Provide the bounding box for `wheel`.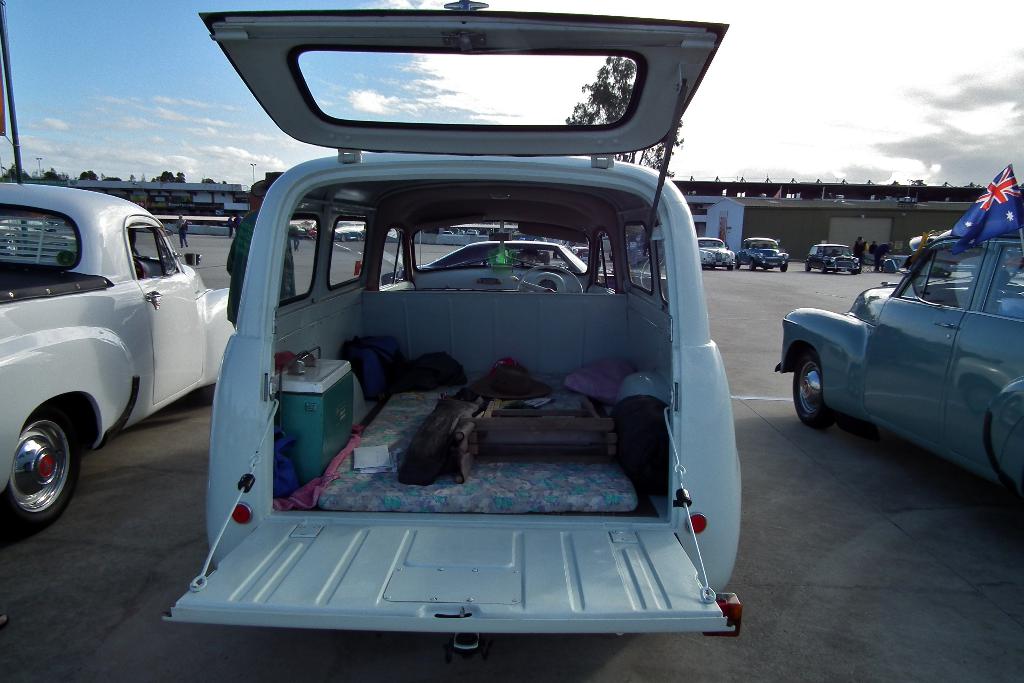
bbox=[726, 264, 732, 272].
